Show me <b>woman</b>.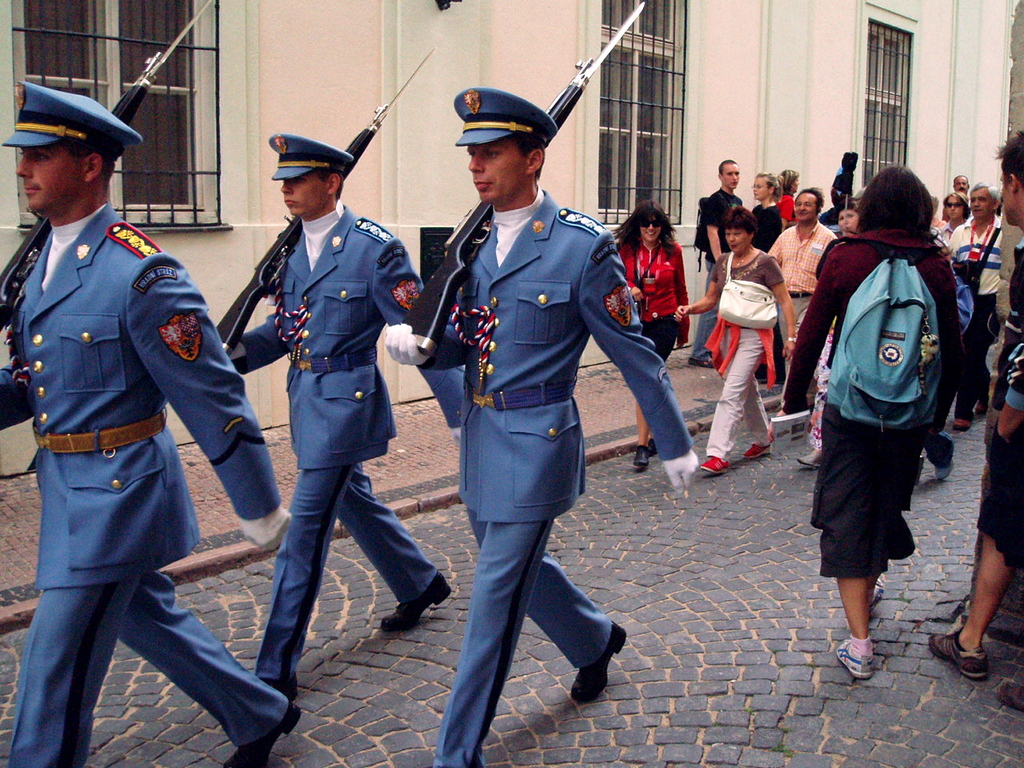
<b>woman</b> is here: rect(702, 200, 796, 486).
